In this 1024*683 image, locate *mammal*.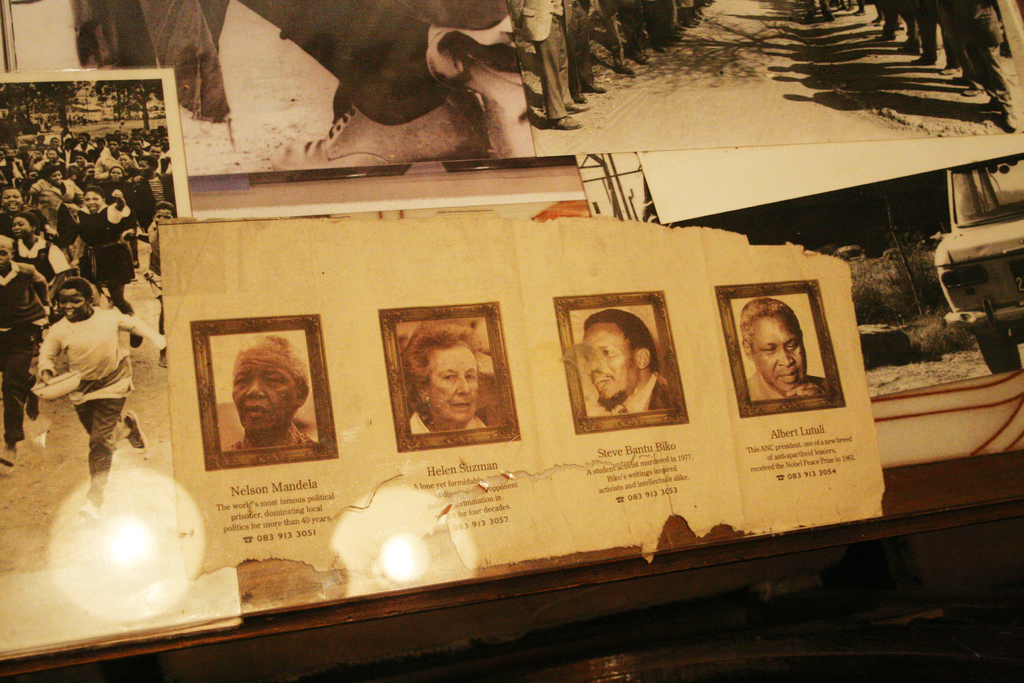
Bounding box: [left=585, top=307, right=671, bottom=415].
